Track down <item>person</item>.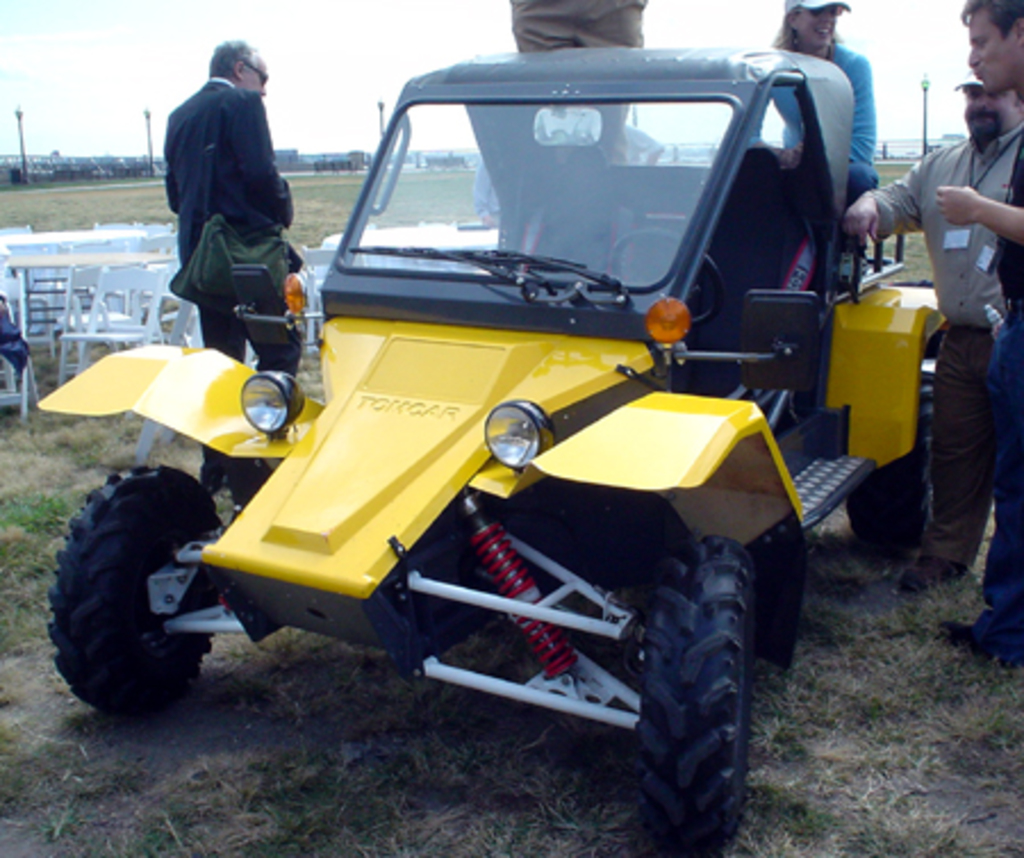
Tracked to [x1=840, y1=73, x2=1022, y2=589].
